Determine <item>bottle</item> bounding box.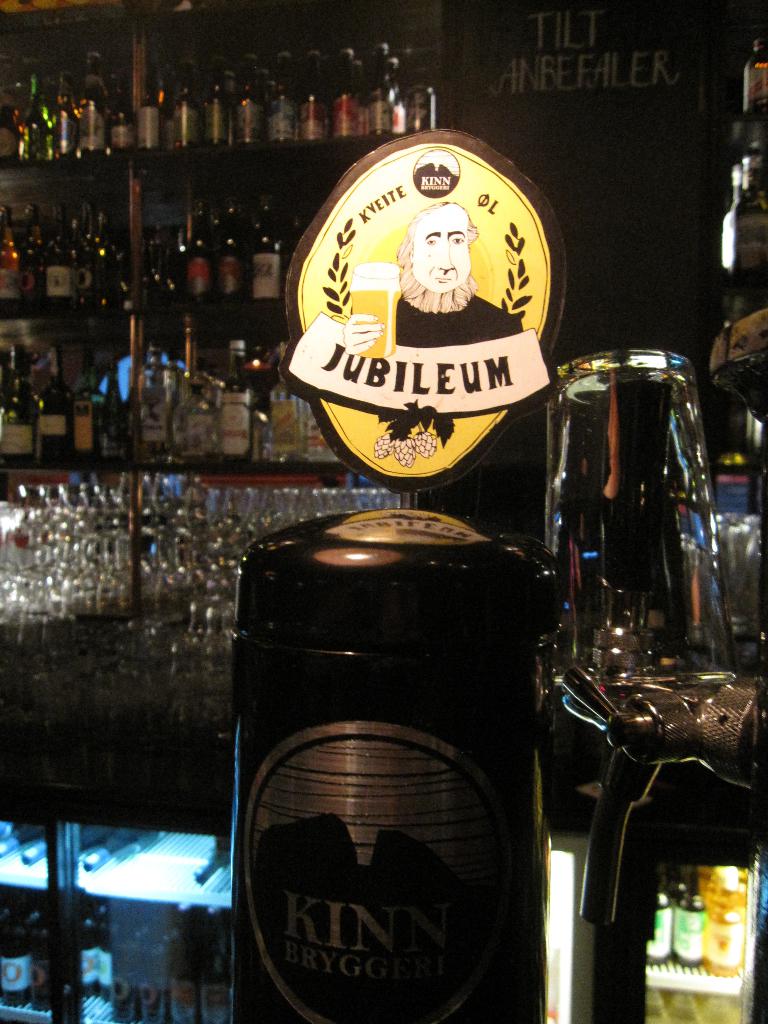
Determined: {"left": 39, "top": 337, "right": 76, "bottom": 460}.
